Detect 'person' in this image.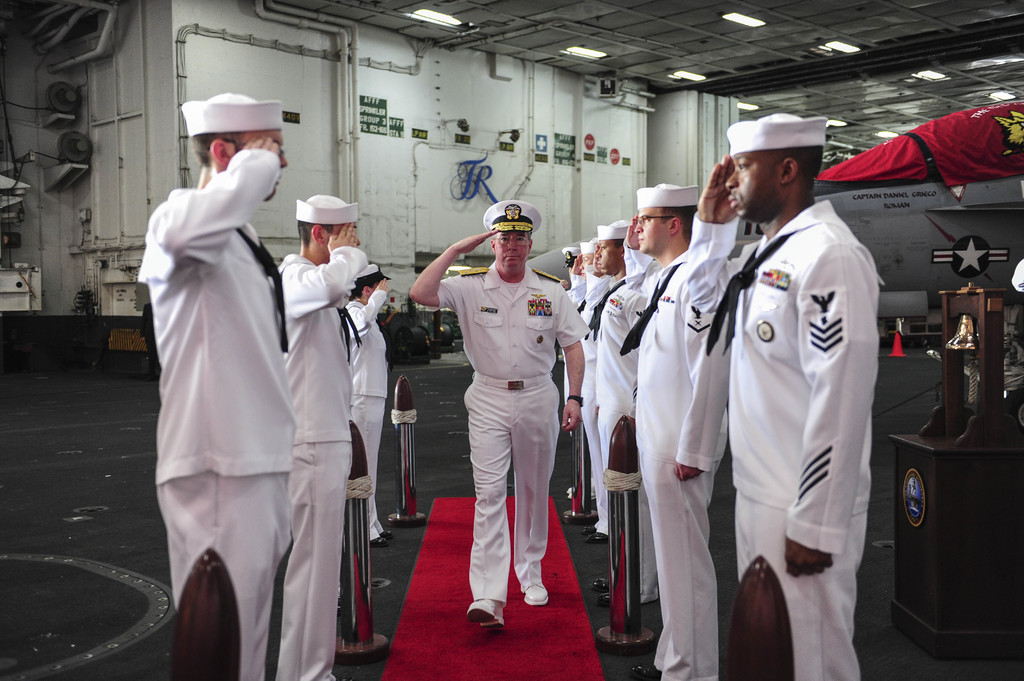
Detection: crop(406, 203, 584, 627).
